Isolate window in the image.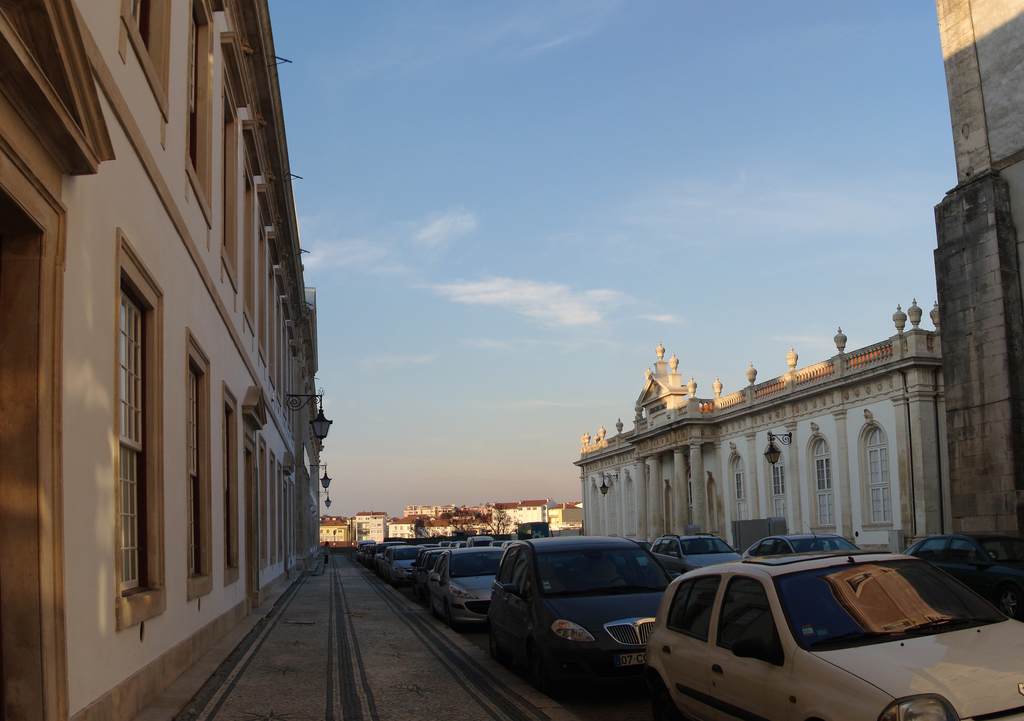
Isolated region: 188 327 215 601.
